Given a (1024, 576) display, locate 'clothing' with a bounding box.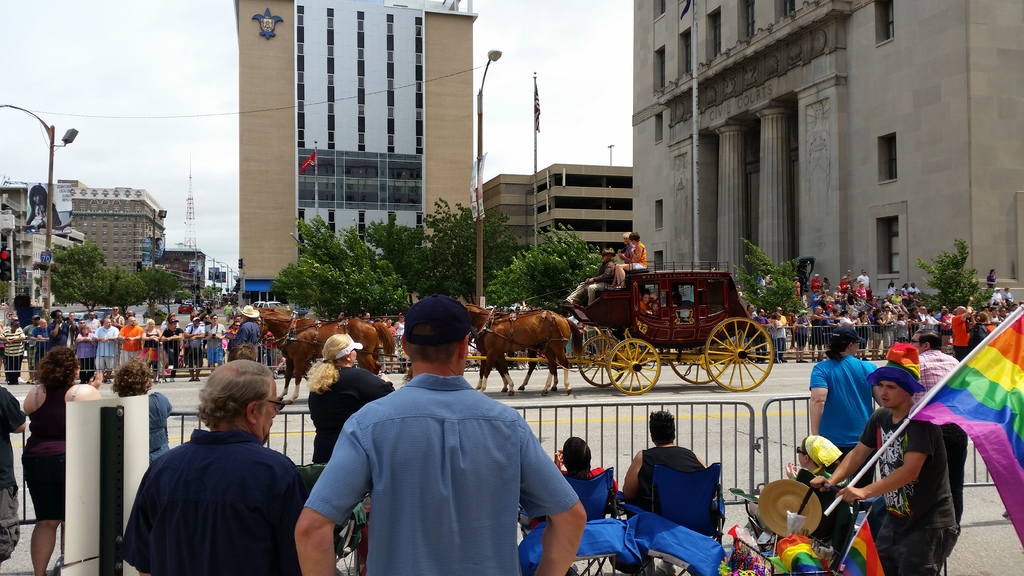
Located: detection(148, 390, 173, 461).
